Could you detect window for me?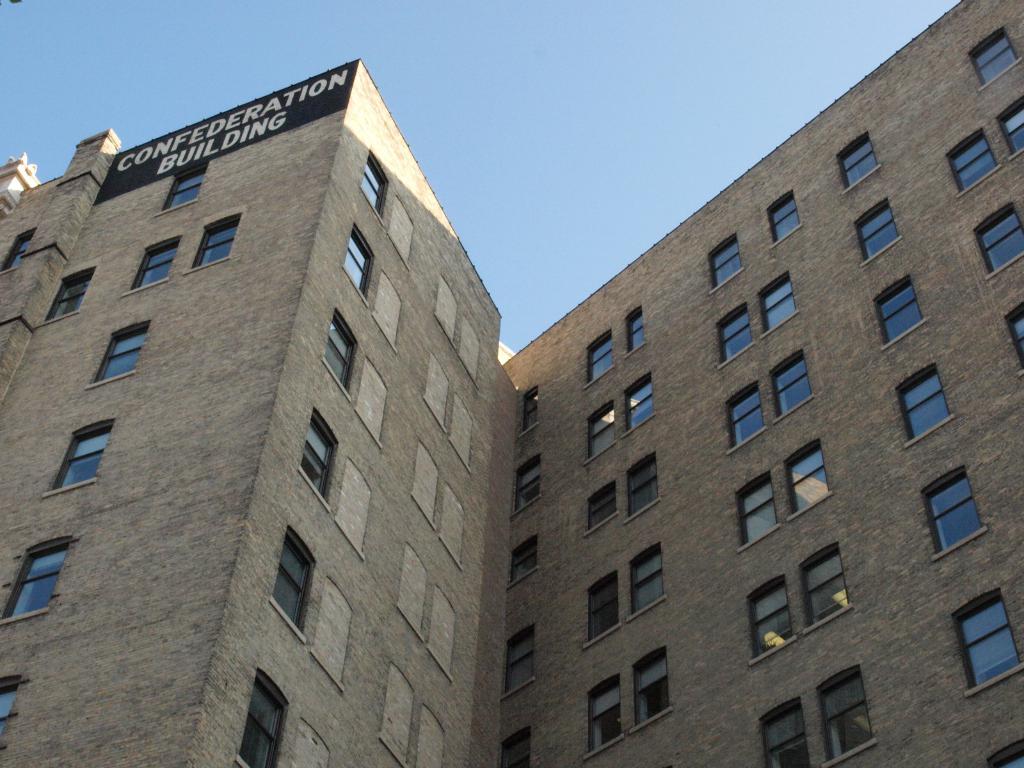
Detection result: 965 22 1023 88.
